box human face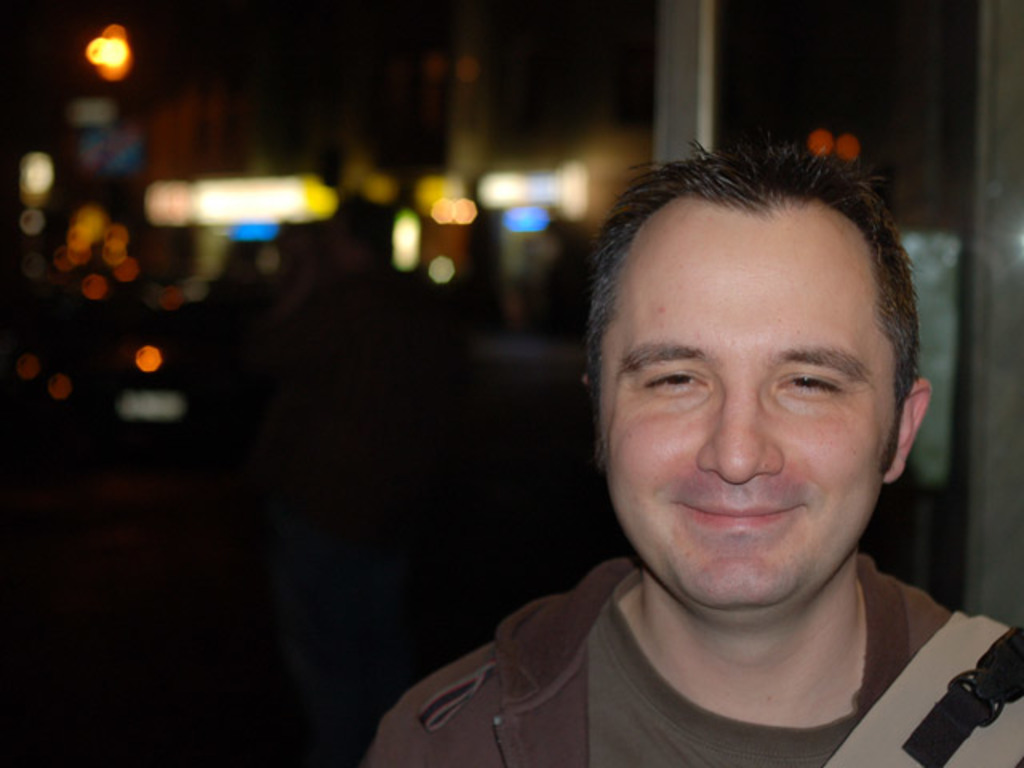
left=589, top=192, right=886, bottom=626
